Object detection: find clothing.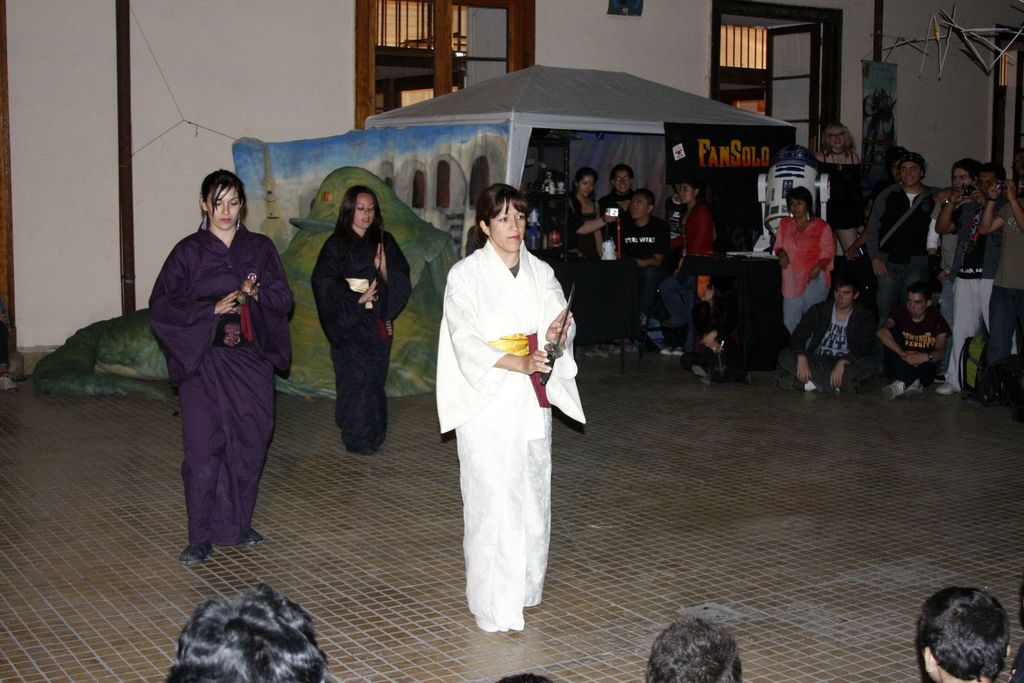
(x1=154, y1=227, x2=296, y2=545).
